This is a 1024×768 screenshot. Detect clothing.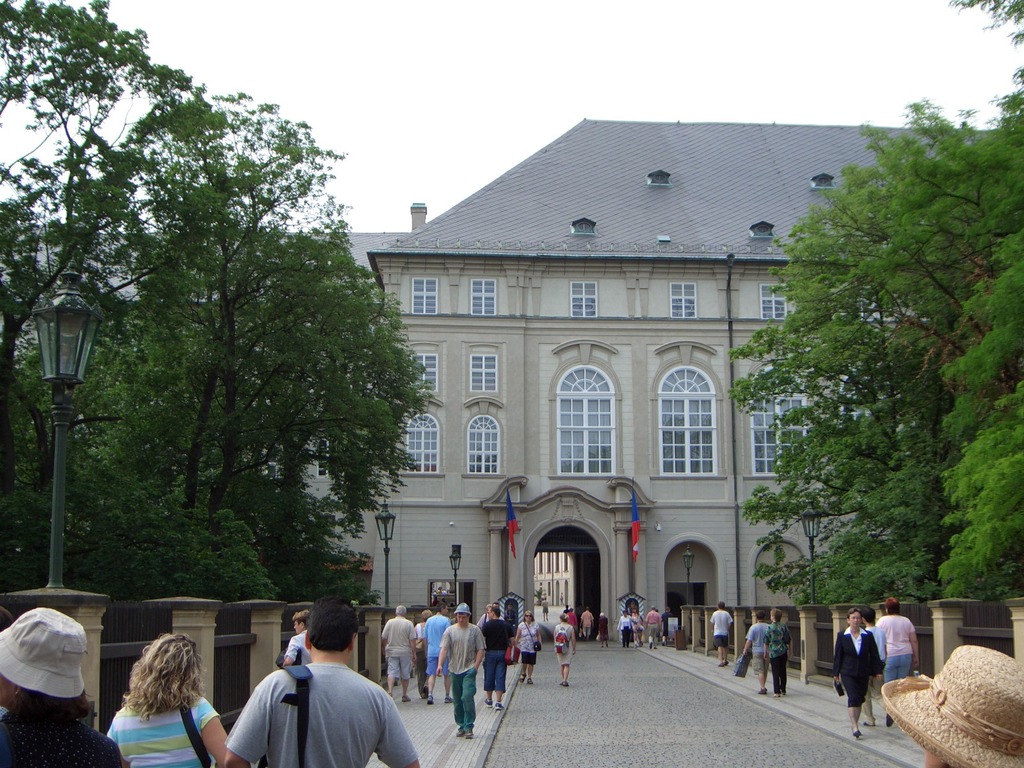
detection(879, 616, 922, 686).
